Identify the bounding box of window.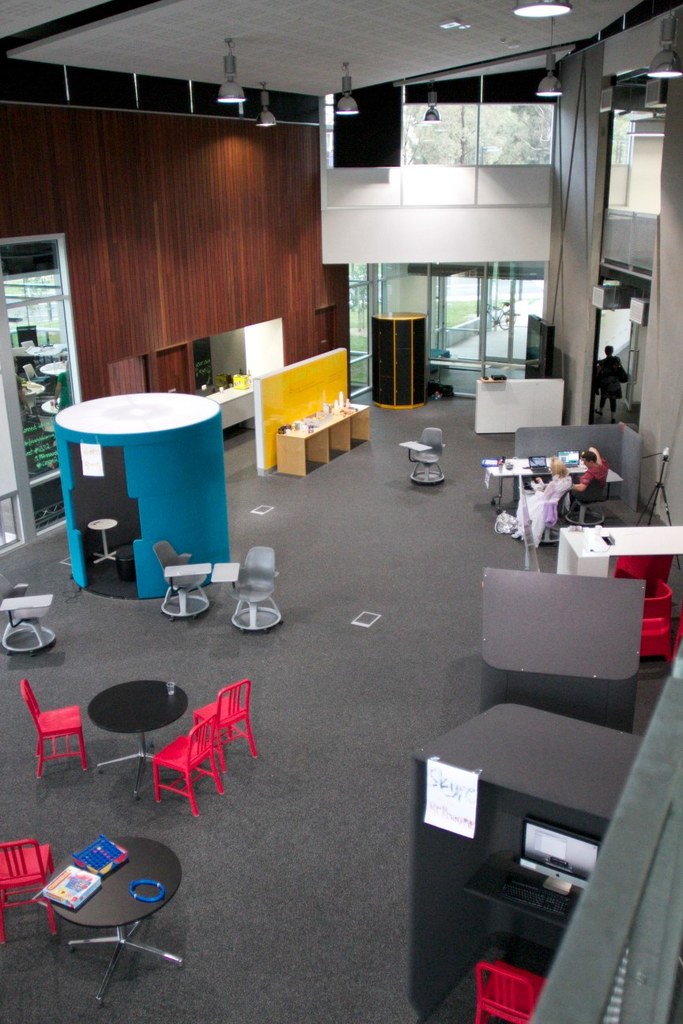
481,98,560,207.
